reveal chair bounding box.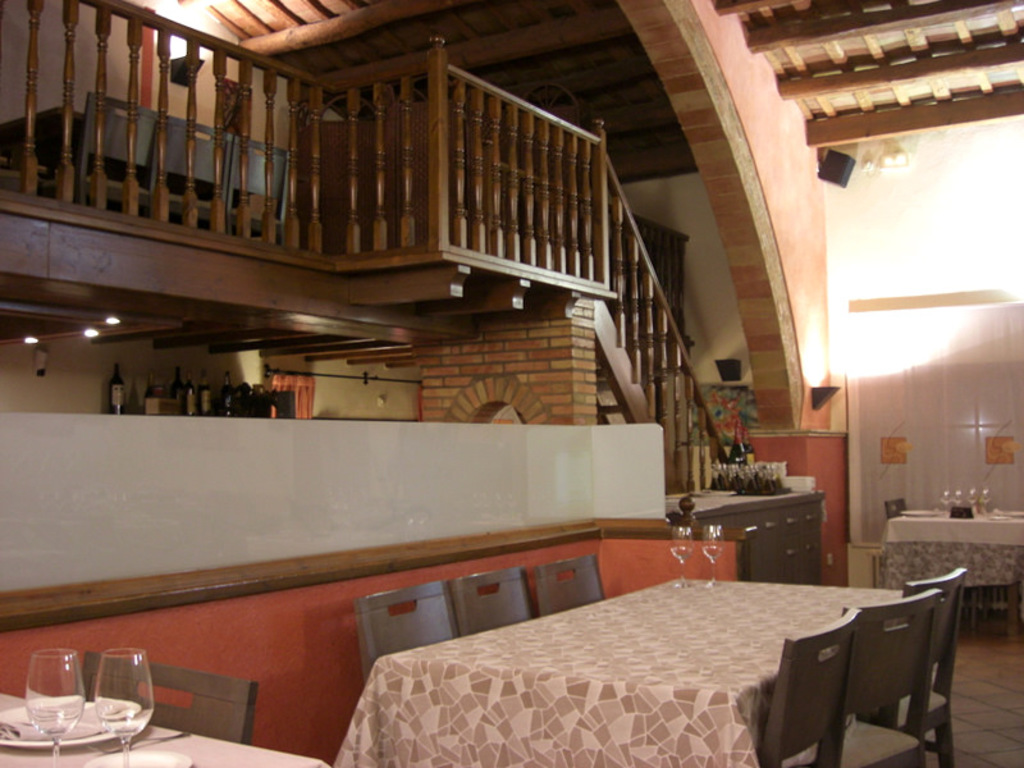
Revealed: <bbox>754, 611, 856, 767</bbox>.
